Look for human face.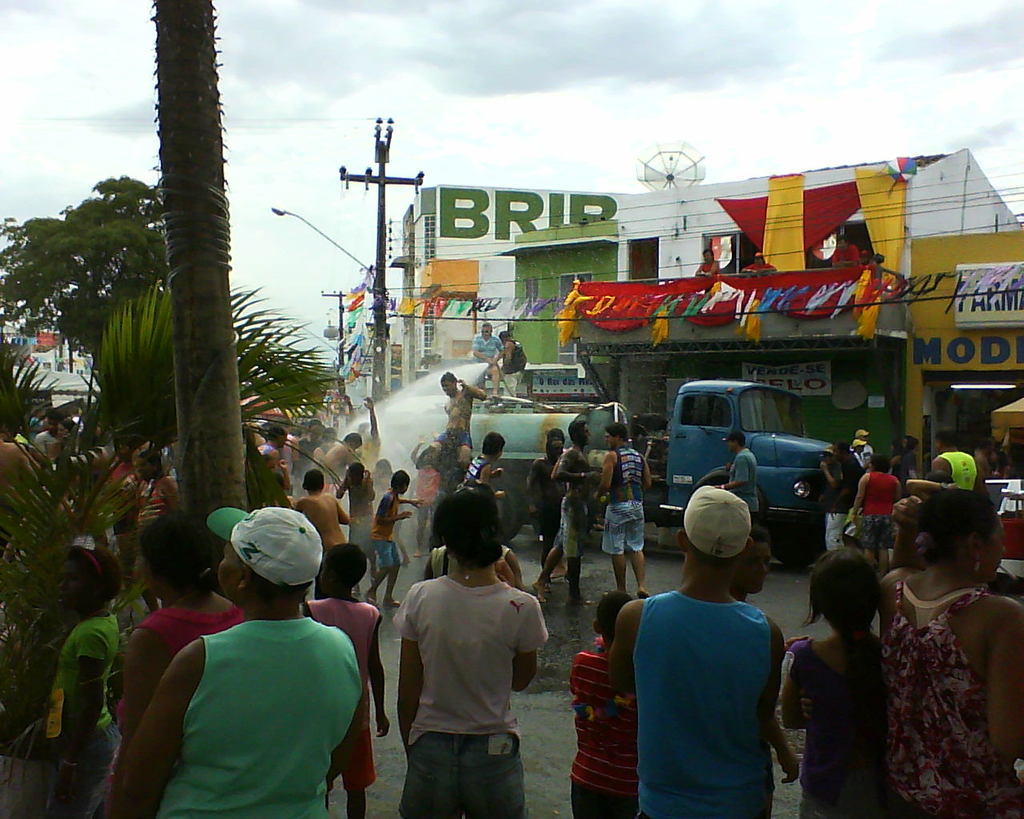
Found: bbox=[442, 378, 456, 397].
